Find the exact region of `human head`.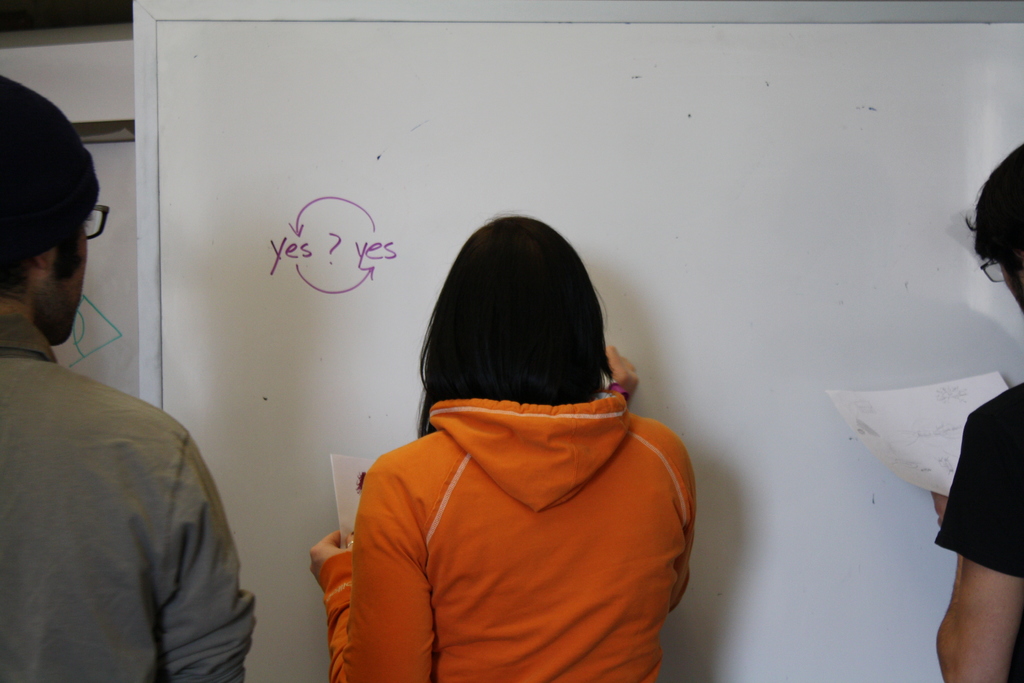
Exact region: 426 217 598 407.
